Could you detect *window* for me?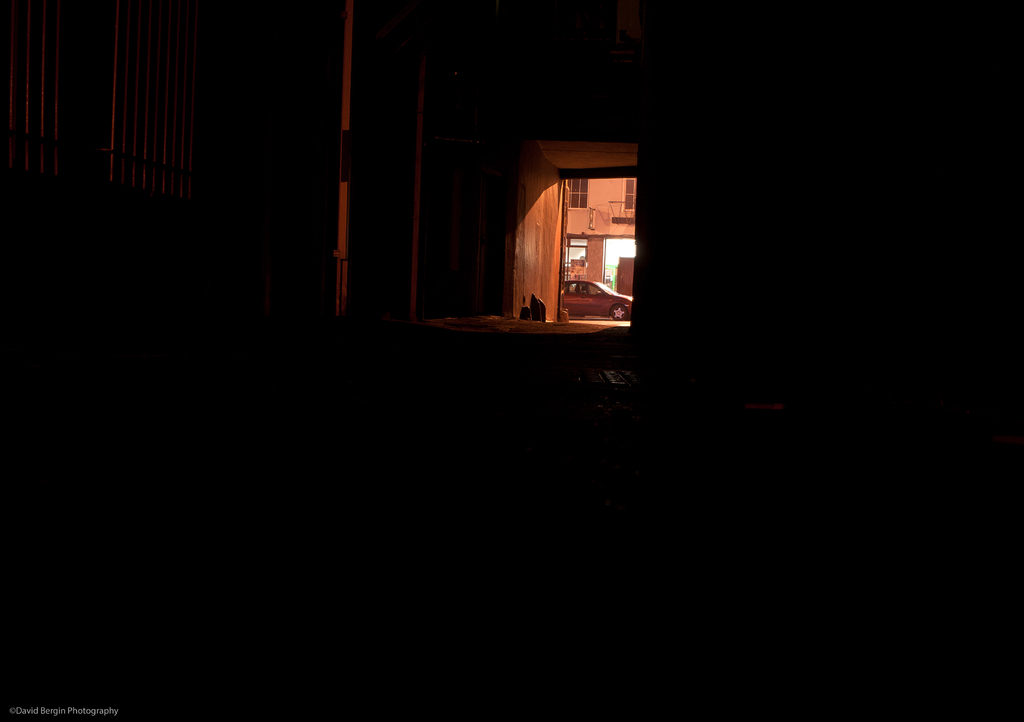
Detection result: BBox(500, 154, 634, 320).
